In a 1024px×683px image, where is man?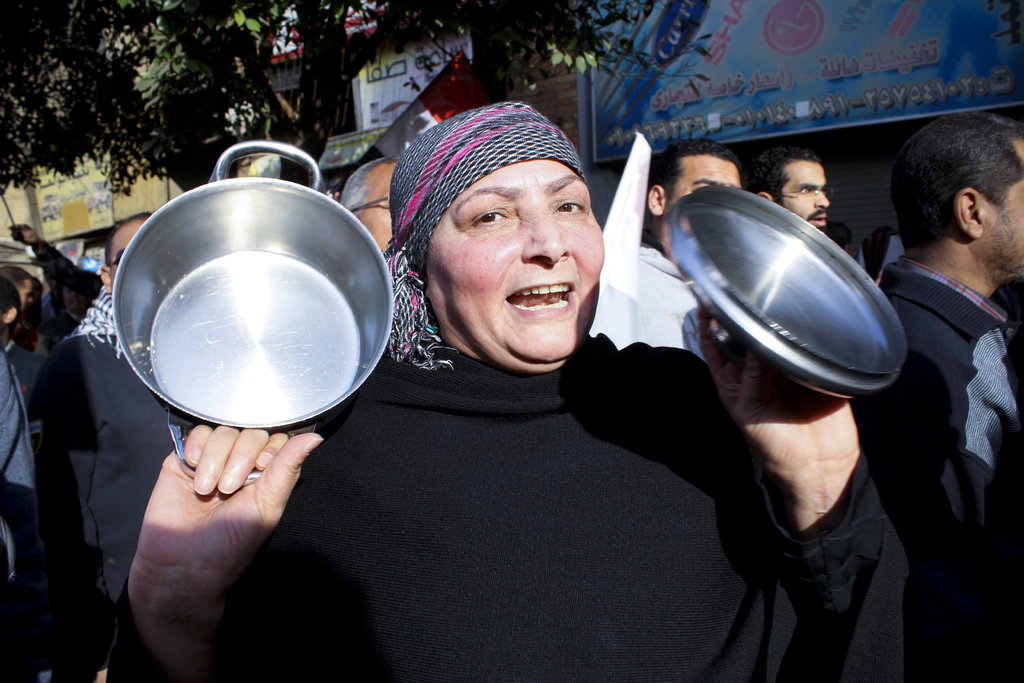
[851, 113, 1023, 682].
